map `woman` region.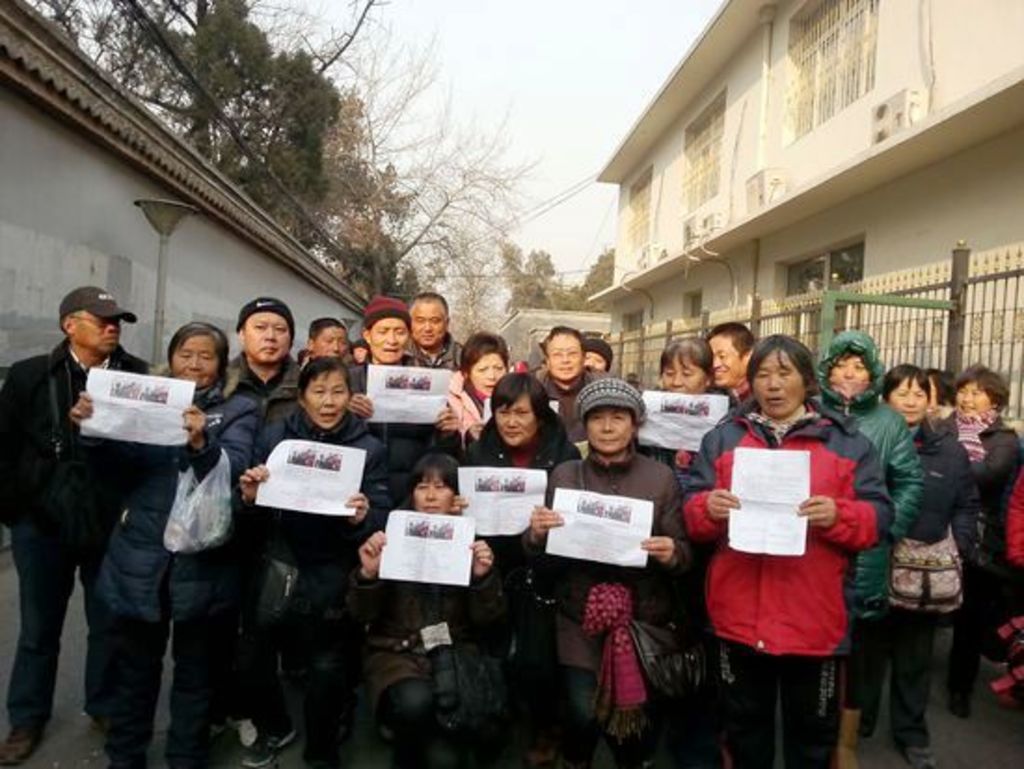
Mapped to left=71, top=322, right=255, bottom=767.
